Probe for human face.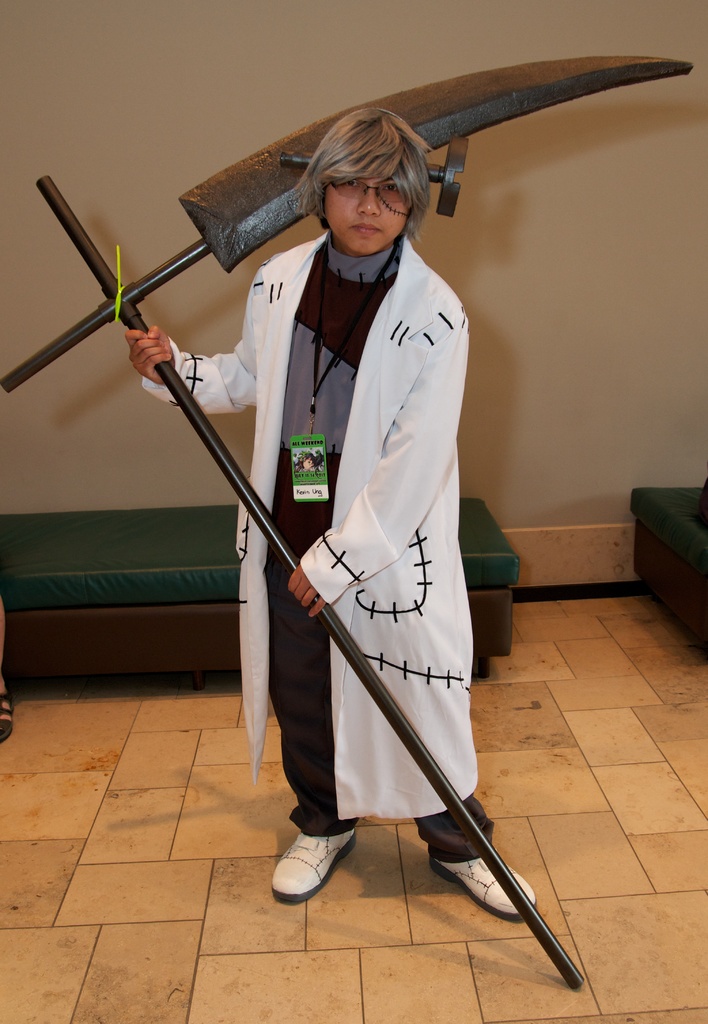
Probe result: BBox(302, 458, 312, 470).
